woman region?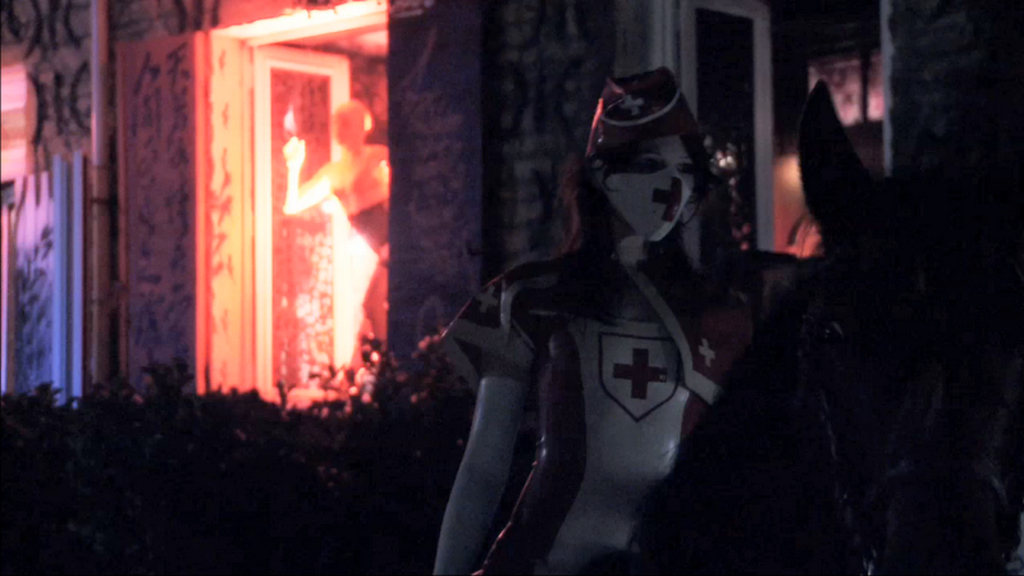
detection(422, 73, 845, 575)
